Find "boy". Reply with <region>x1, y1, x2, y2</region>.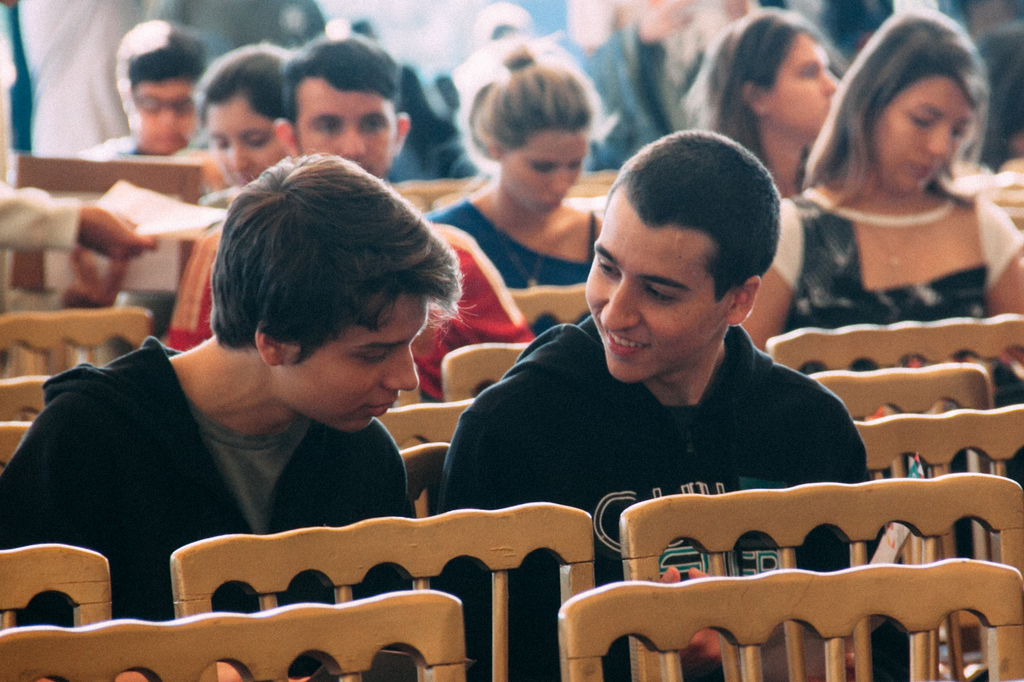
<region>166, 37, 536, 406</region>.
